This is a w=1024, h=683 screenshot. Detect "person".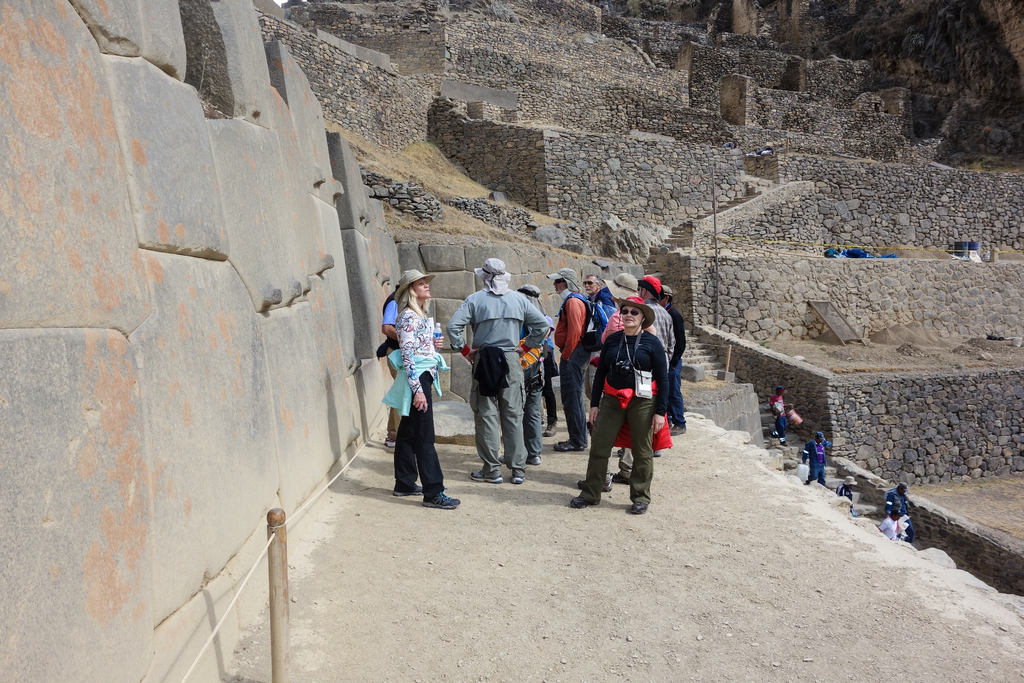
835 474 857 515.
